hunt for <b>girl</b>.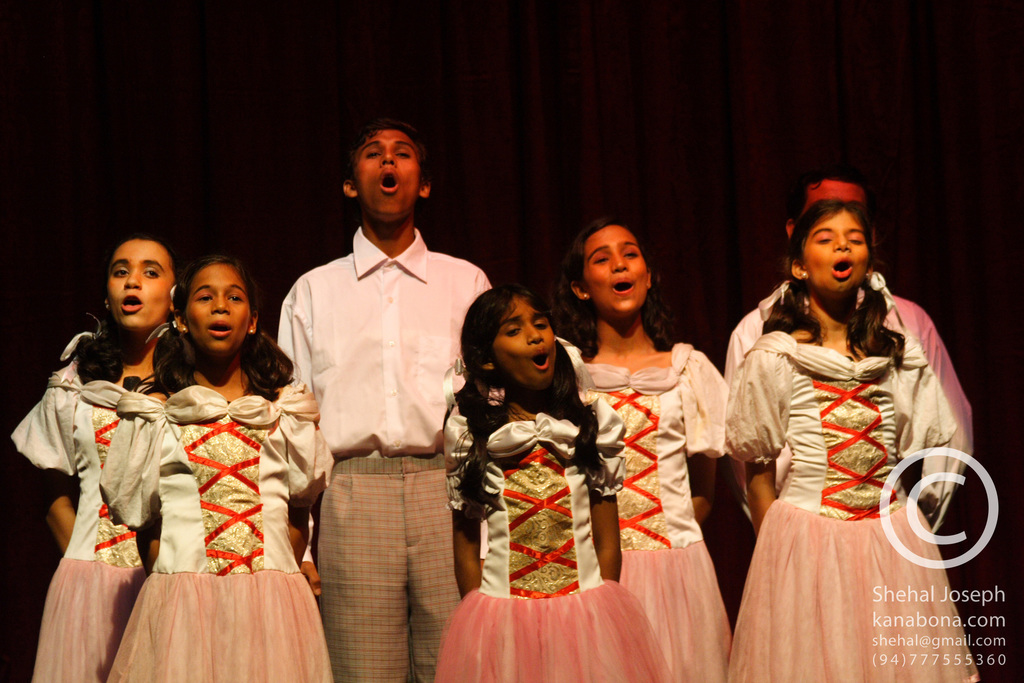
Hunted down at (x1=98, y1=253, x2=335, y2=682).
